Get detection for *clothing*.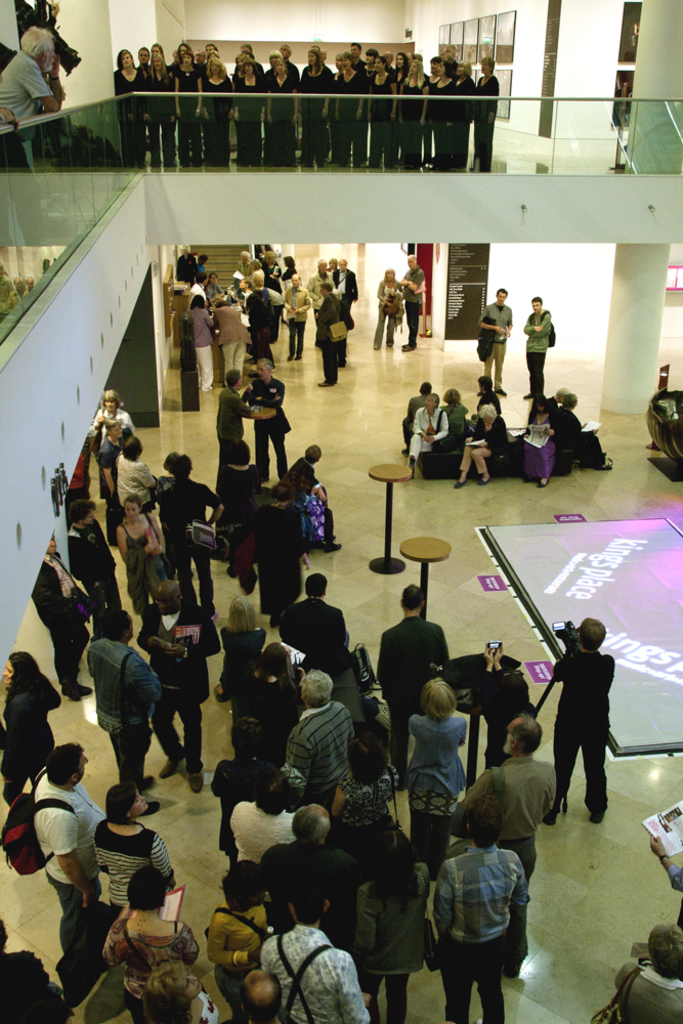
Detection: [left=143, top=594, right=230, bottom=757].
